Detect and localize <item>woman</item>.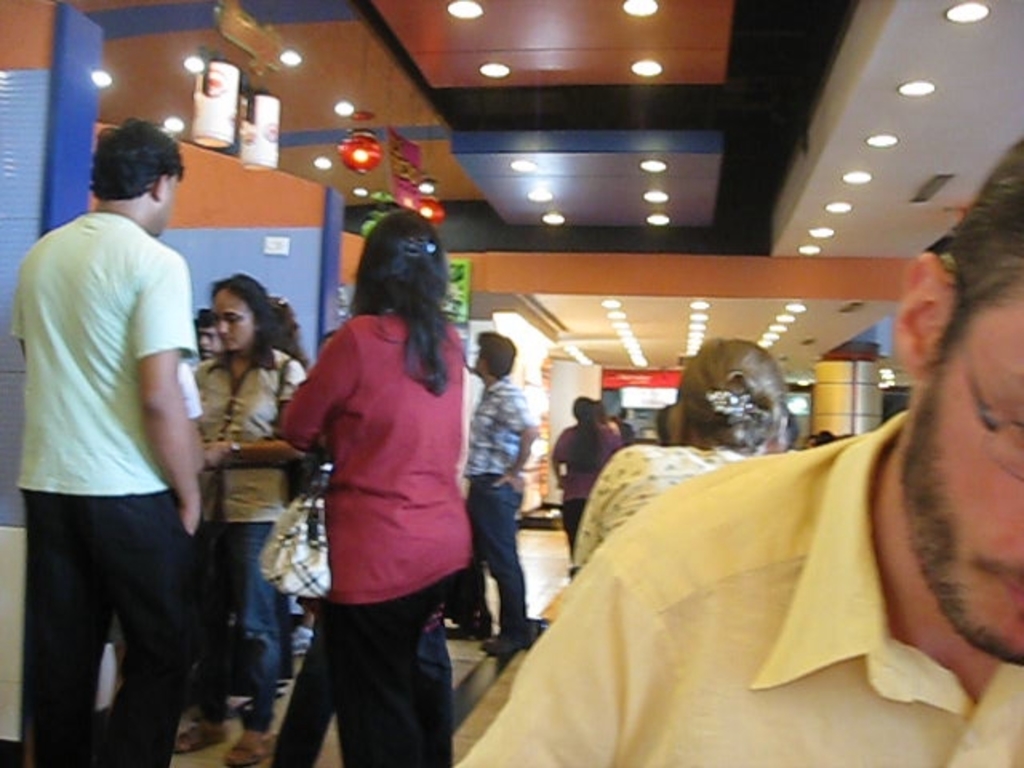
Localized at BBox(184, 272, 306, 766).
